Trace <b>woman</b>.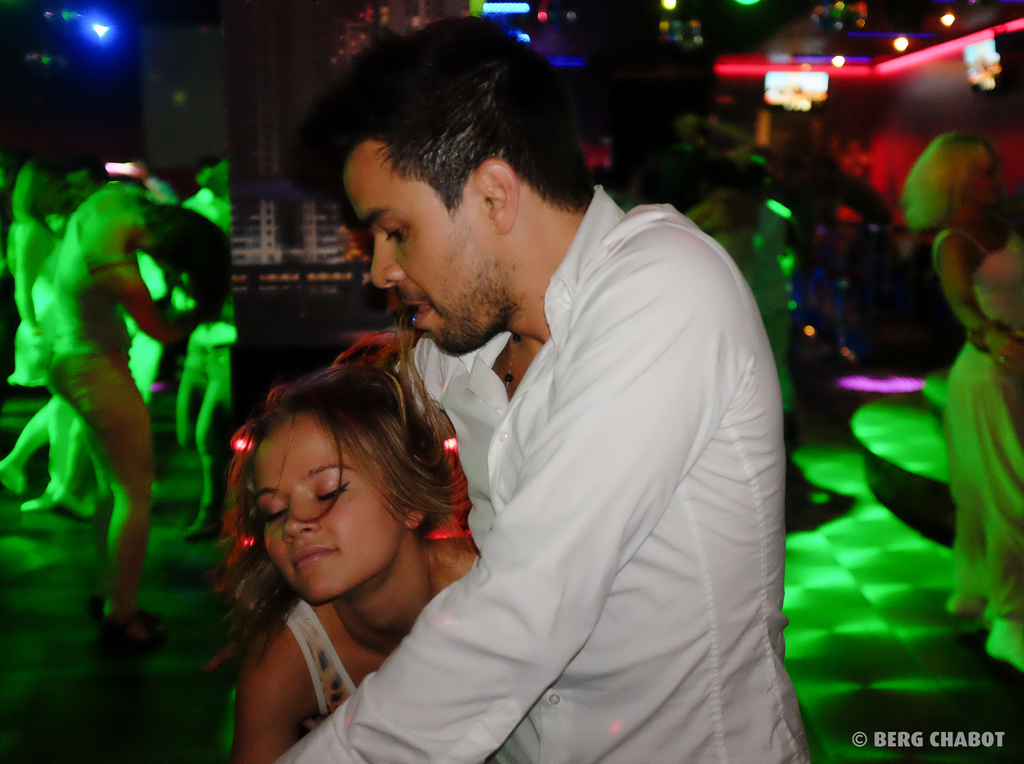
Traced to 701, 189, 794, 423.
